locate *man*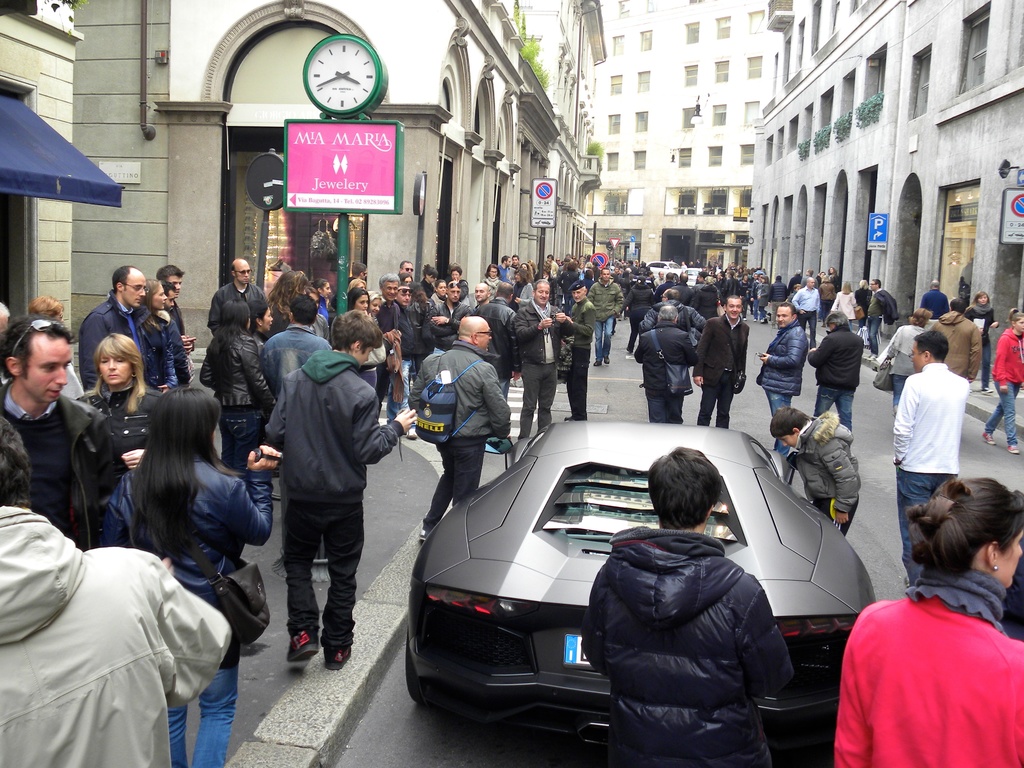
370, 272, 404, 352
